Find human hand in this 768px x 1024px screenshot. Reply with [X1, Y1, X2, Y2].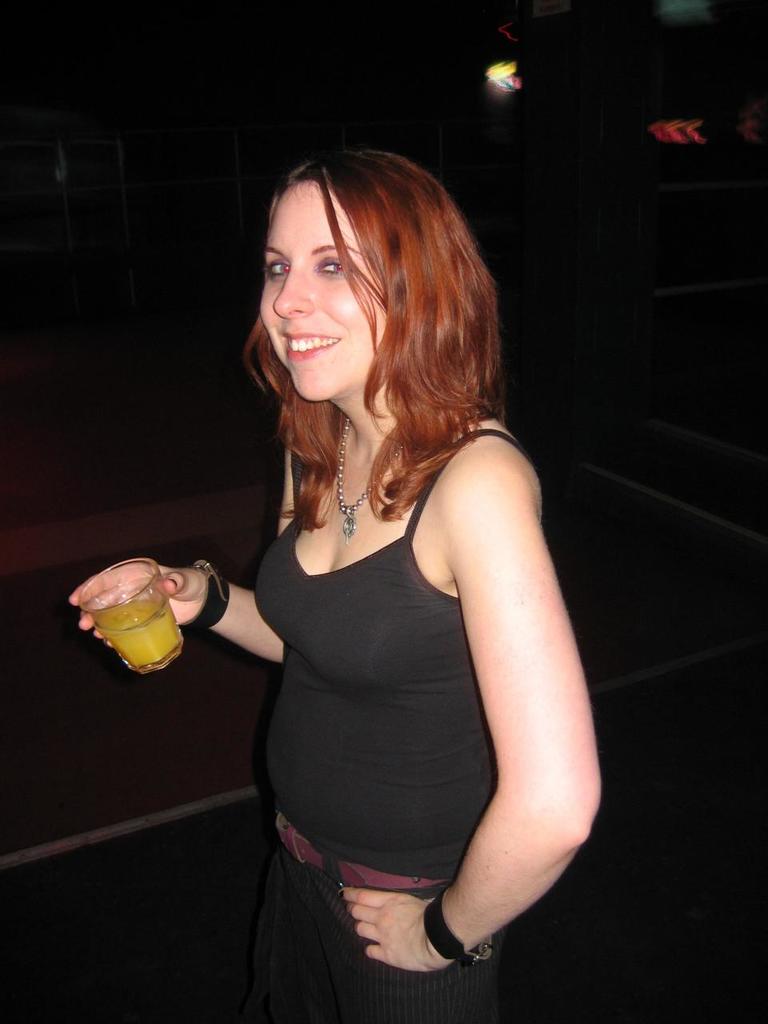
[70, 561, 206, 647].
